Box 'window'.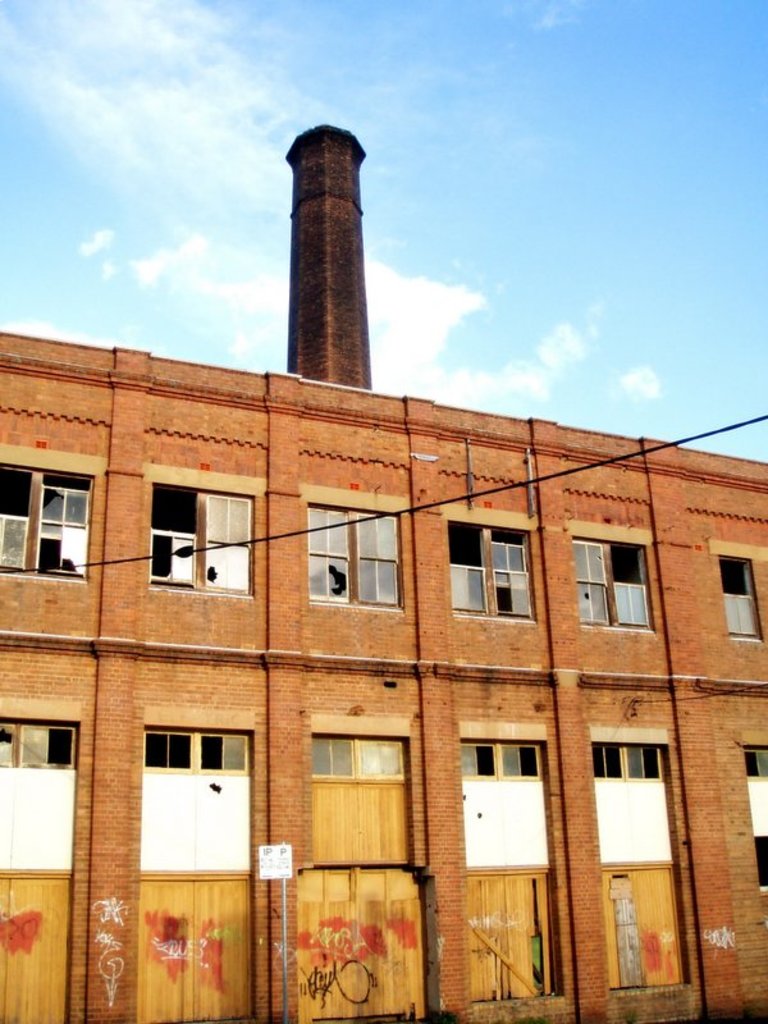
<bbox>591, 741, 672, 860</bbox>.
